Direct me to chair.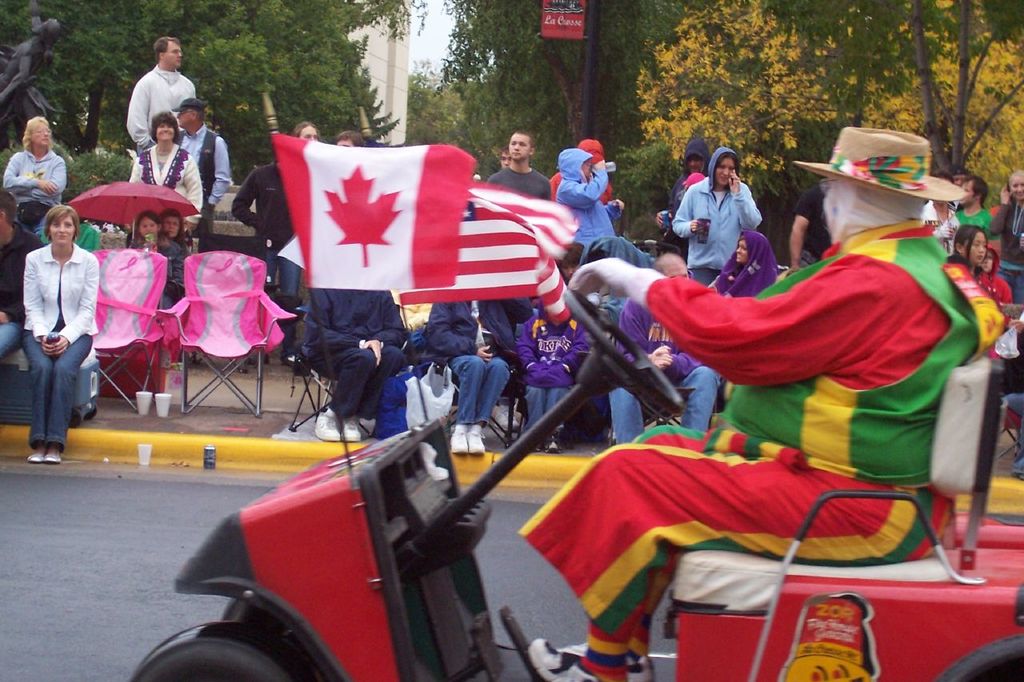
Direction: 157,250,282,417.
